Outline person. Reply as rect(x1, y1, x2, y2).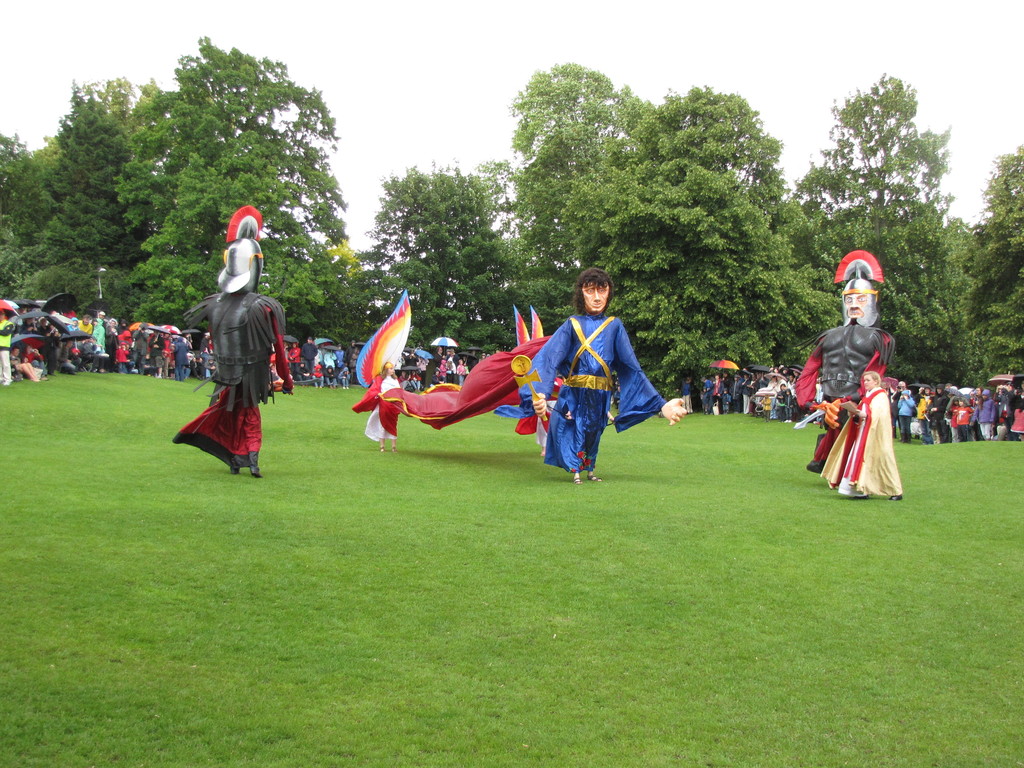
rect(94, 310, 108, 331).
